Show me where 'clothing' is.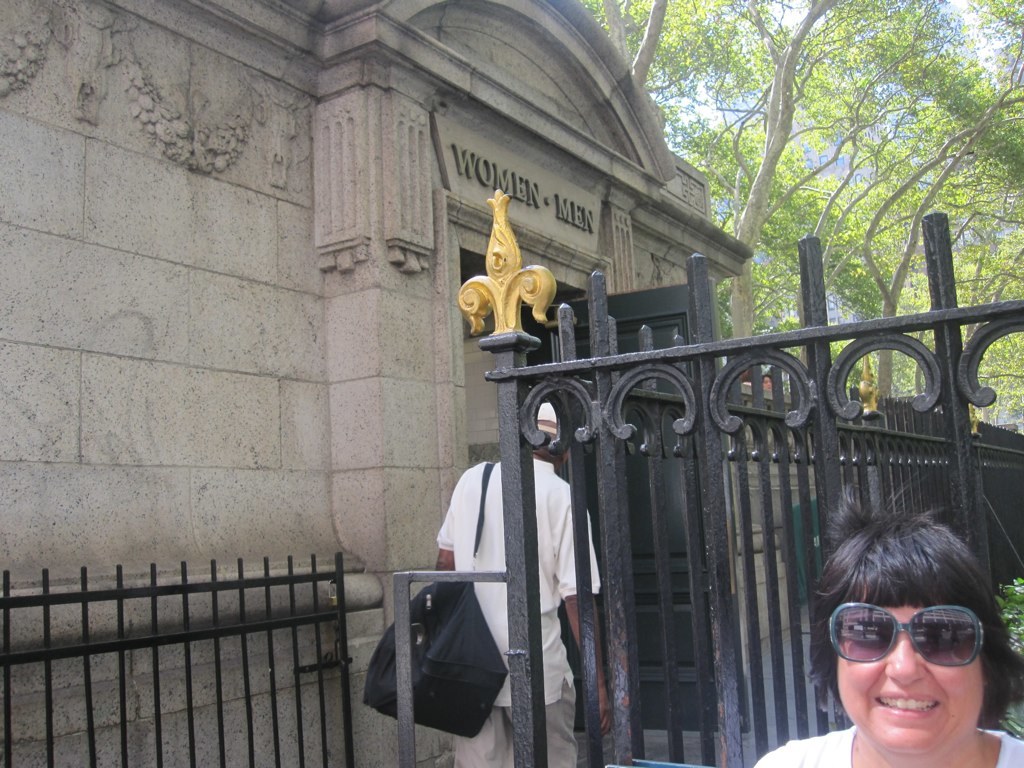
'clothing' is at locate(754, 723, 1023, 767).
